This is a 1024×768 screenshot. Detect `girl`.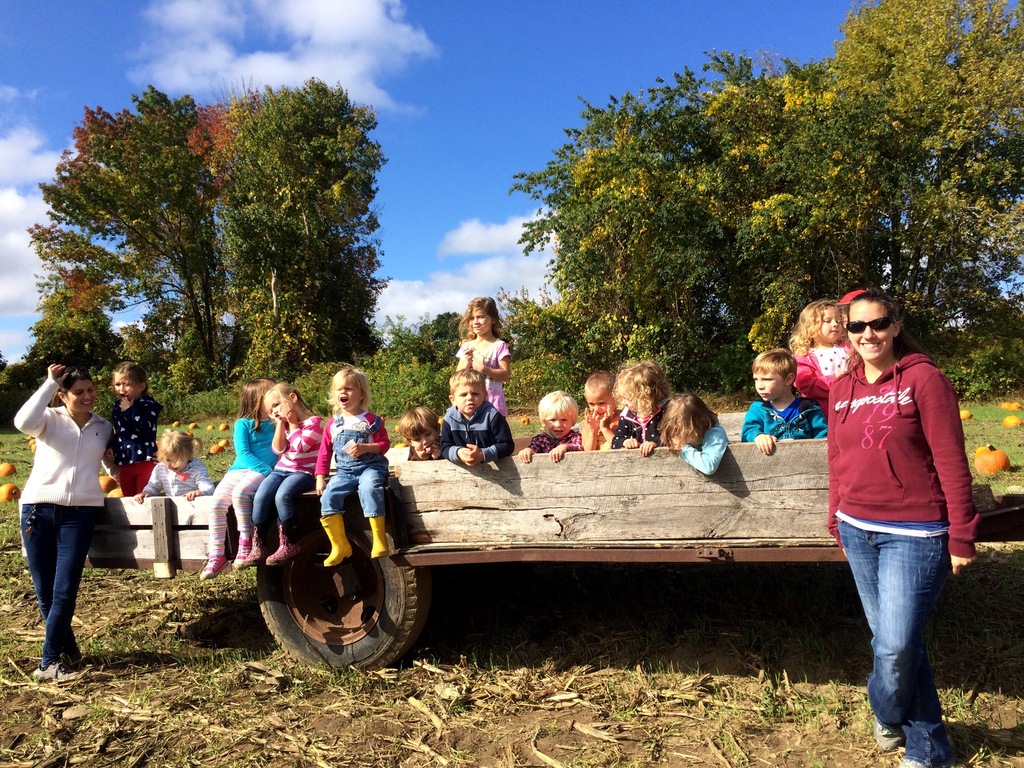
crop(312, 365, 390, 566).
